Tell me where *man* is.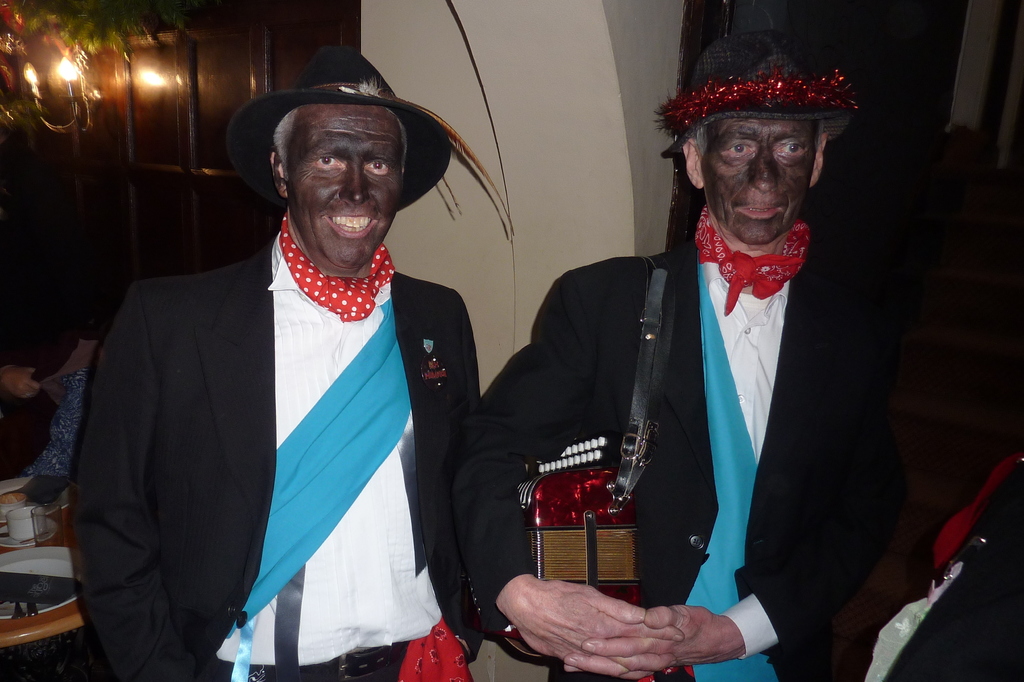
*man* is at (483,35,979,681).
